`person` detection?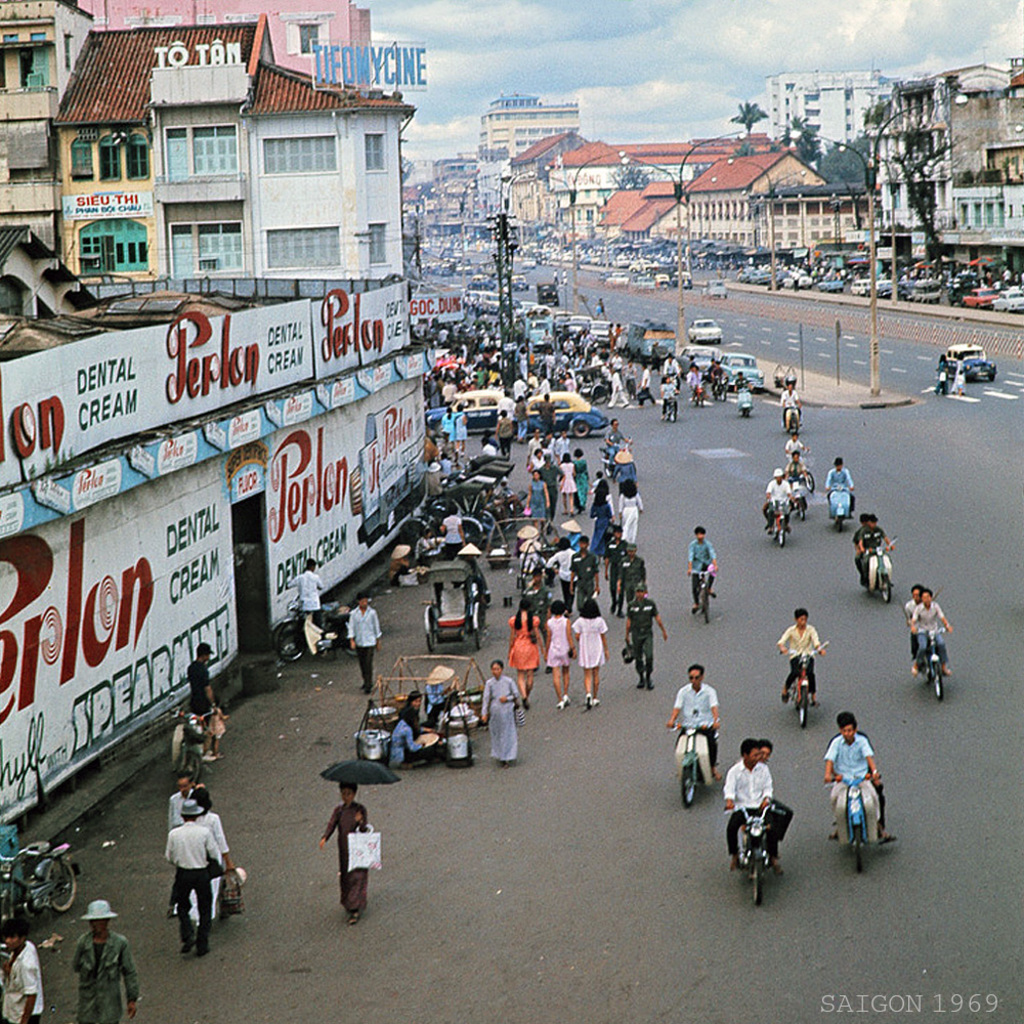
(left=196, top=788, right=237, bottom=924)
